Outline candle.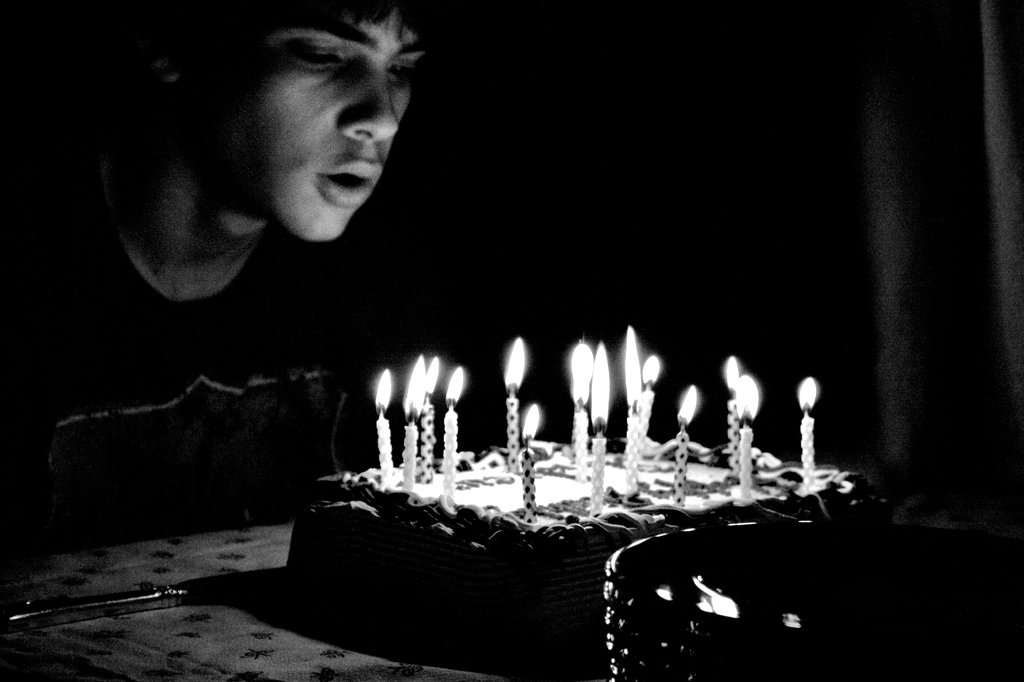
Outline: [x1=634, y1=358, x2=661, y2=500].
